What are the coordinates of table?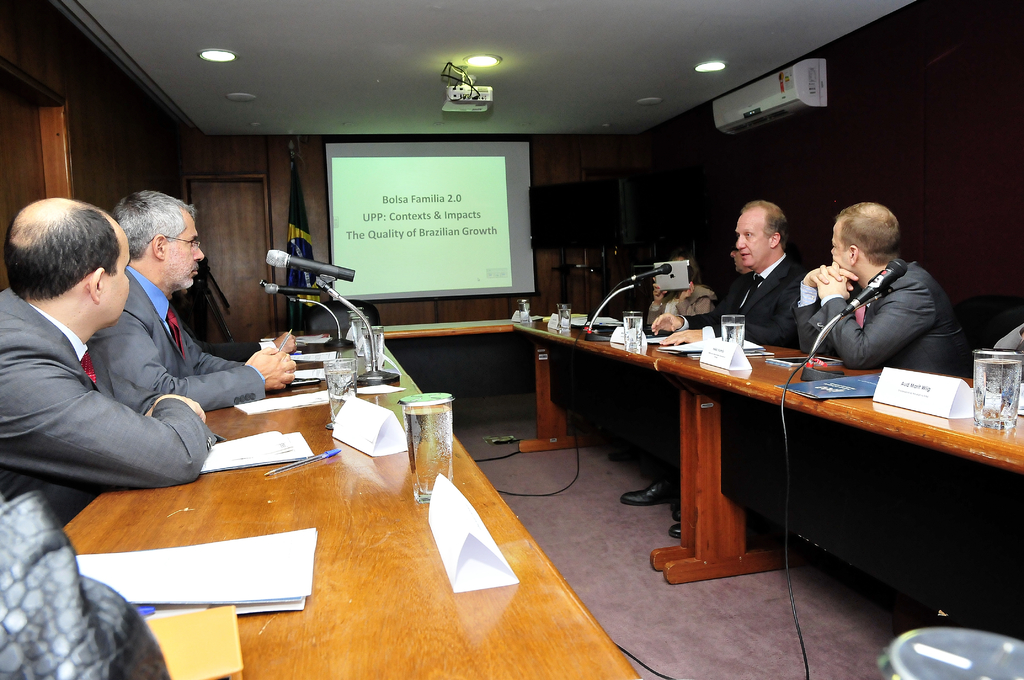
x1=381 y1=299 x2=591 y2=458.
